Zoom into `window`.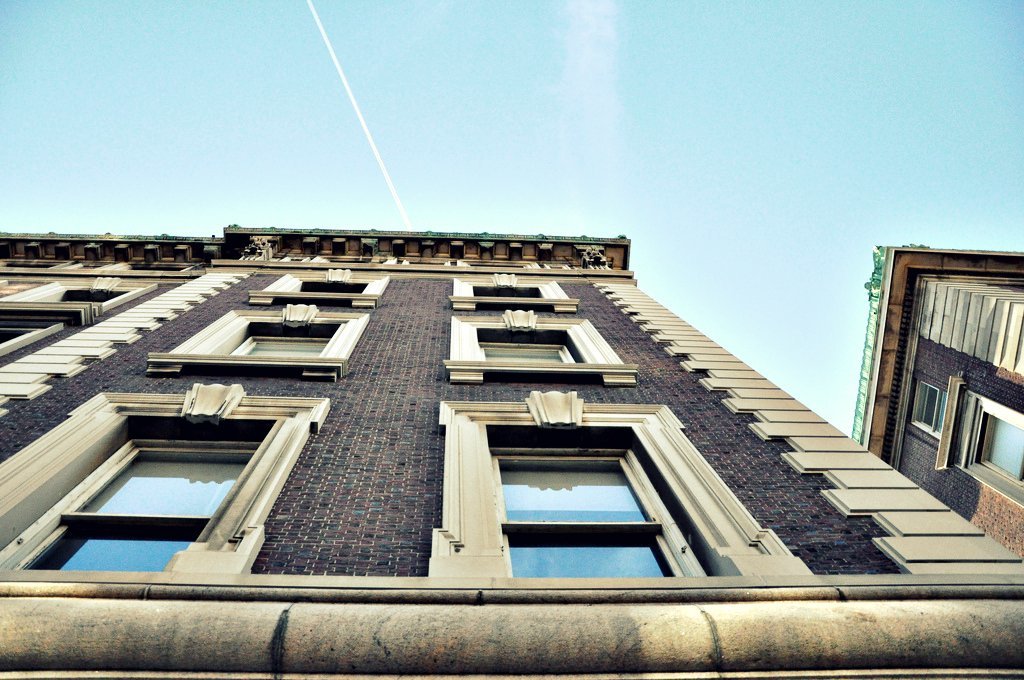
Zoom target: 90 258 206 278.
